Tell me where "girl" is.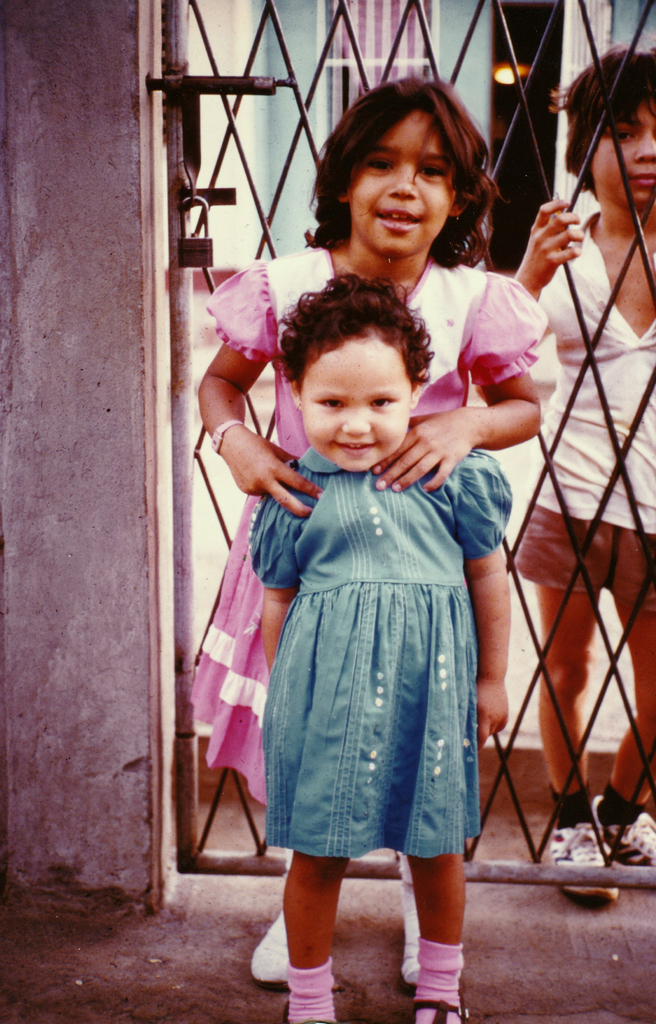
"girl" is at select_region(248, 271, 514, 1023).
